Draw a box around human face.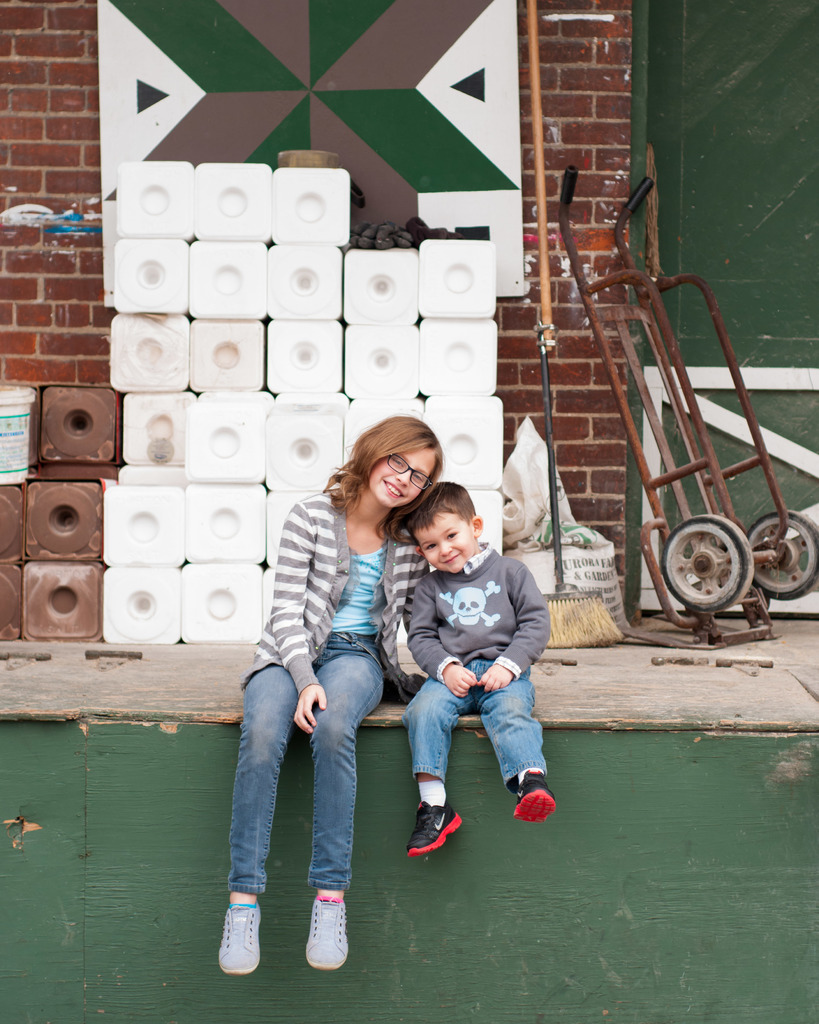
x1=418 y1=499 x2=472 y2=576.
